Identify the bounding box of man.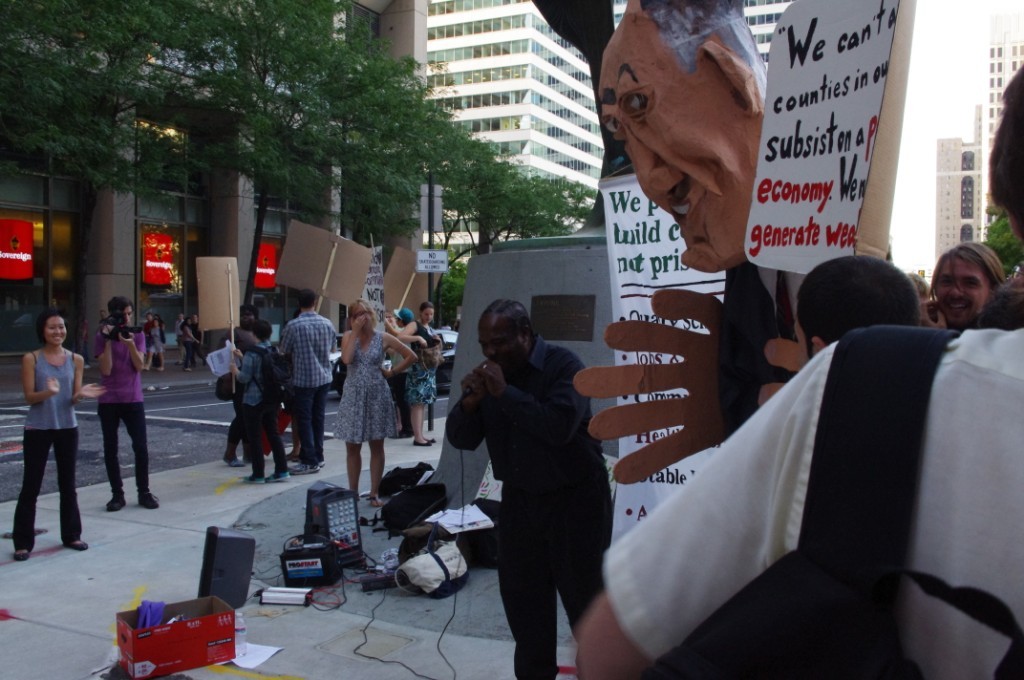
pyautogui.locateOnScreen(142, 312, 155, 353).
